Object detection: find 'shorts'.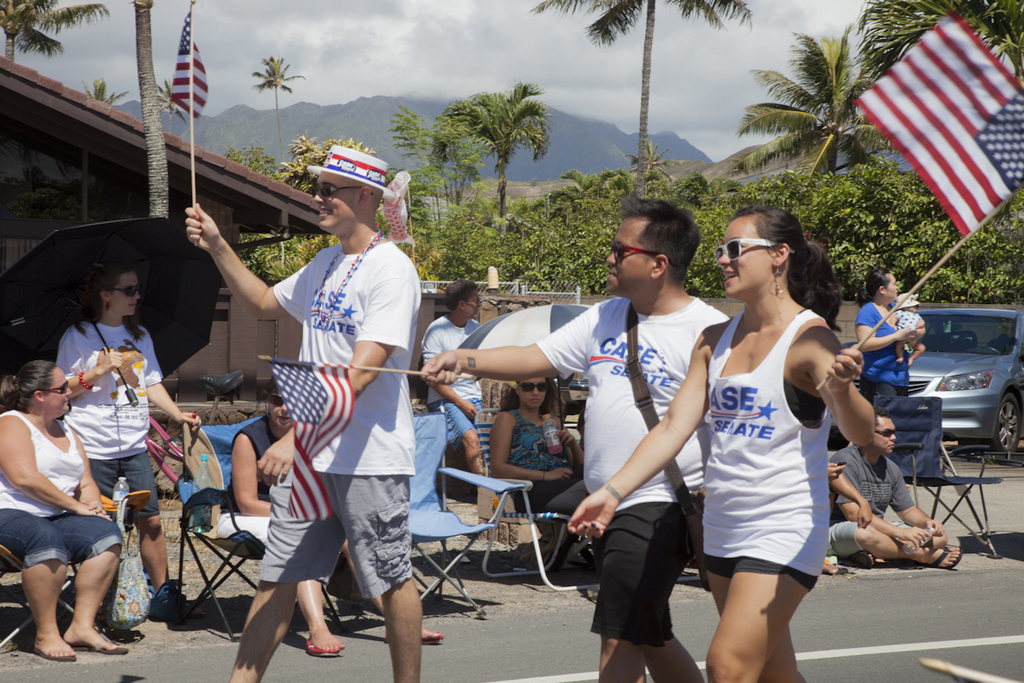
[left=612, top=501, right=683, bottom=649].
